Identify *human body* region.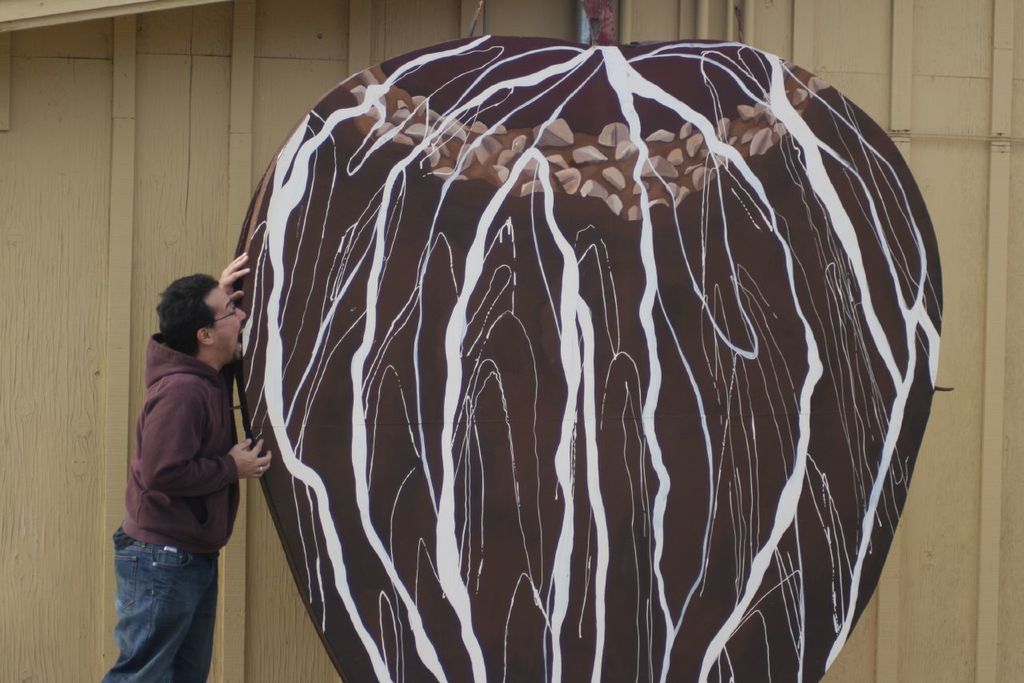
Region: select_region(122, 246, 298, 630).
